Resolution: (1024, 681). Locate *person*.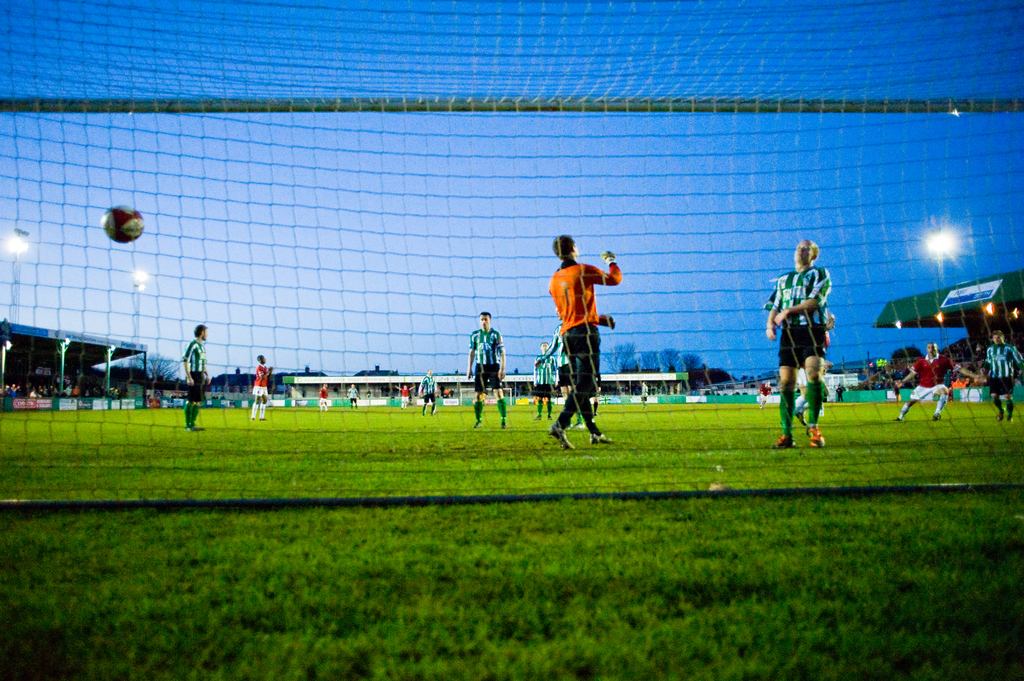
{"left": 979, "top": 322, "right": 1023, "bottom": 422}.
